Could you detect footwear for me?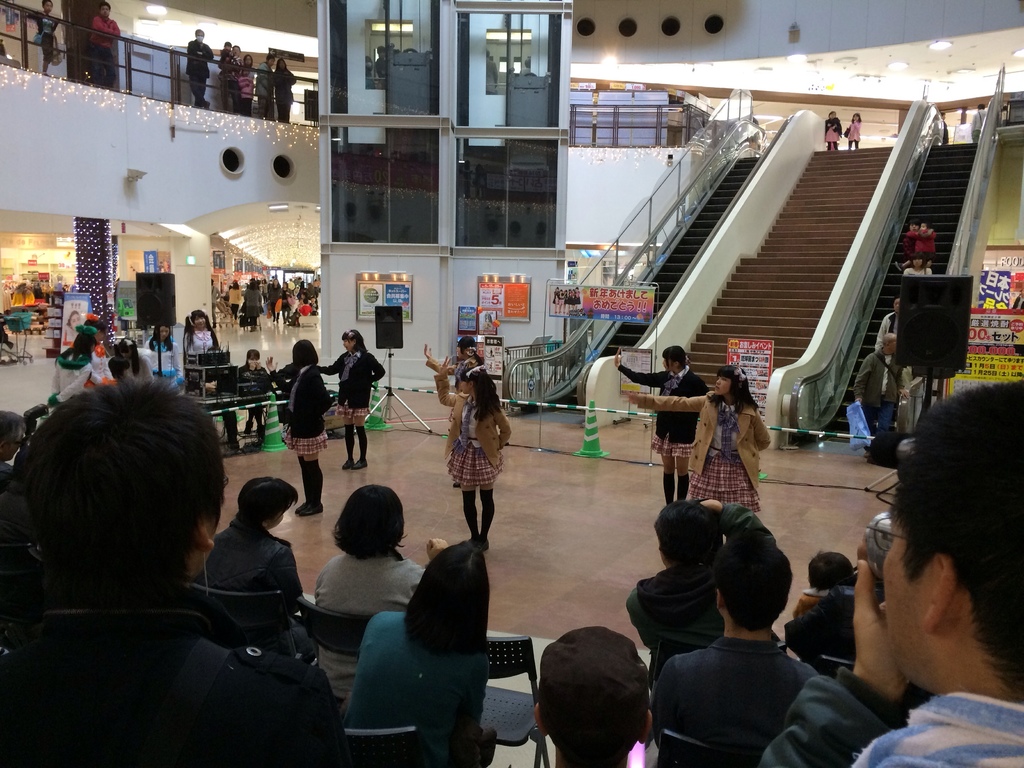
Detection result: left=344, top=454, right=354, bottom=468.
